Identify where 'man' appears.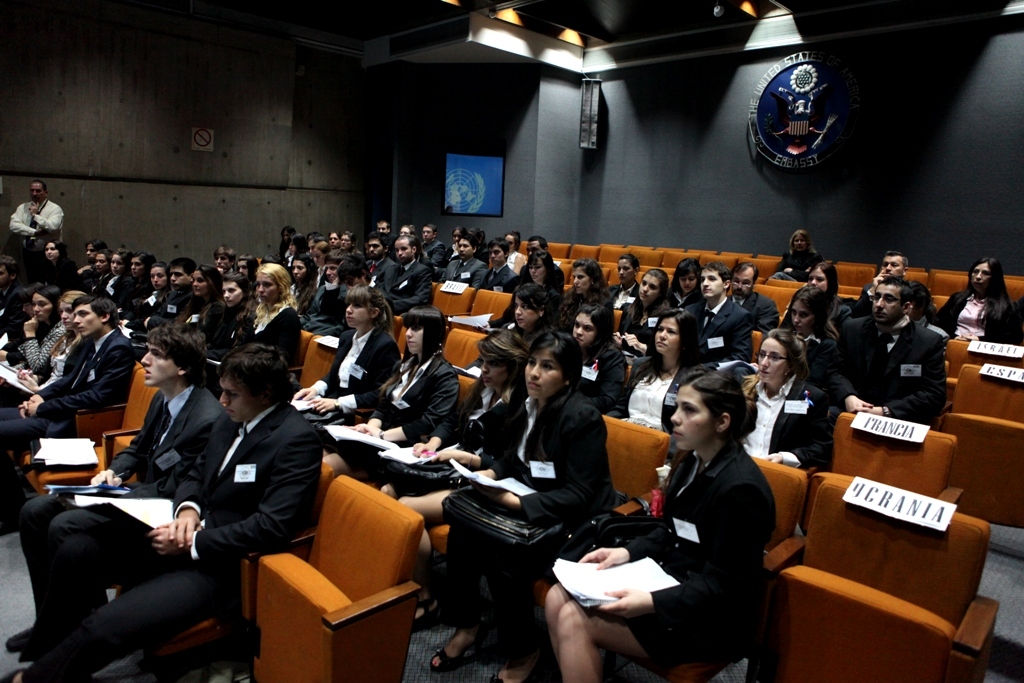
Appears at bbox=(9, 179, 62, 259).
